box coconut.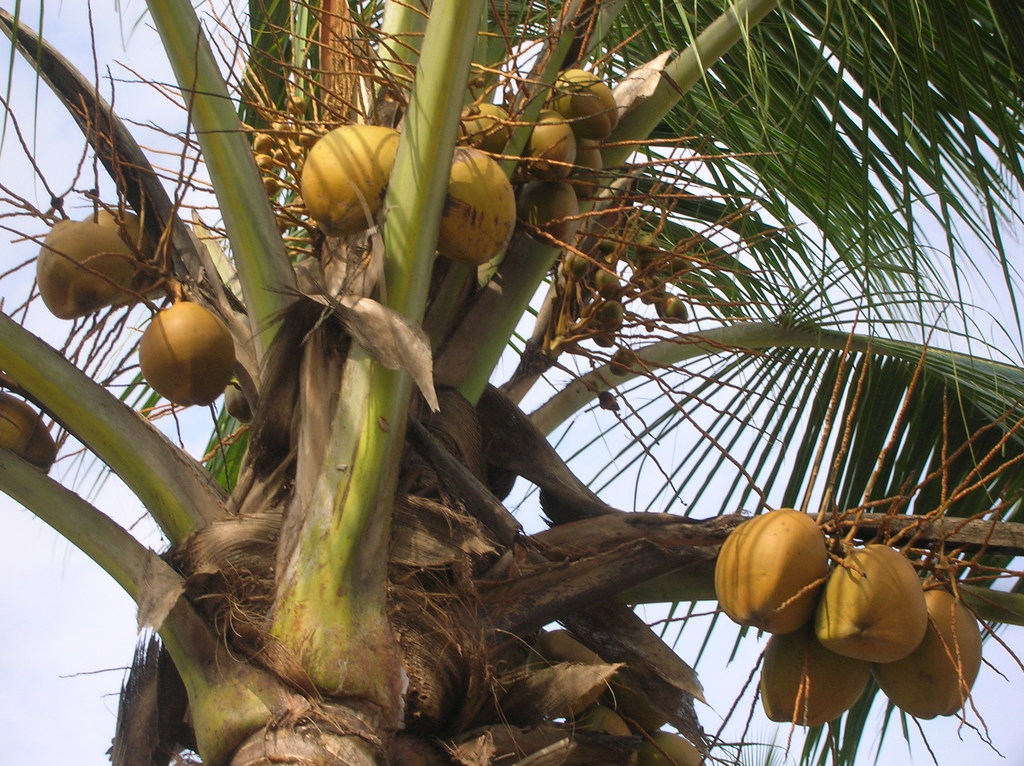
(left=806, top=548, right=933, bottom=663).
